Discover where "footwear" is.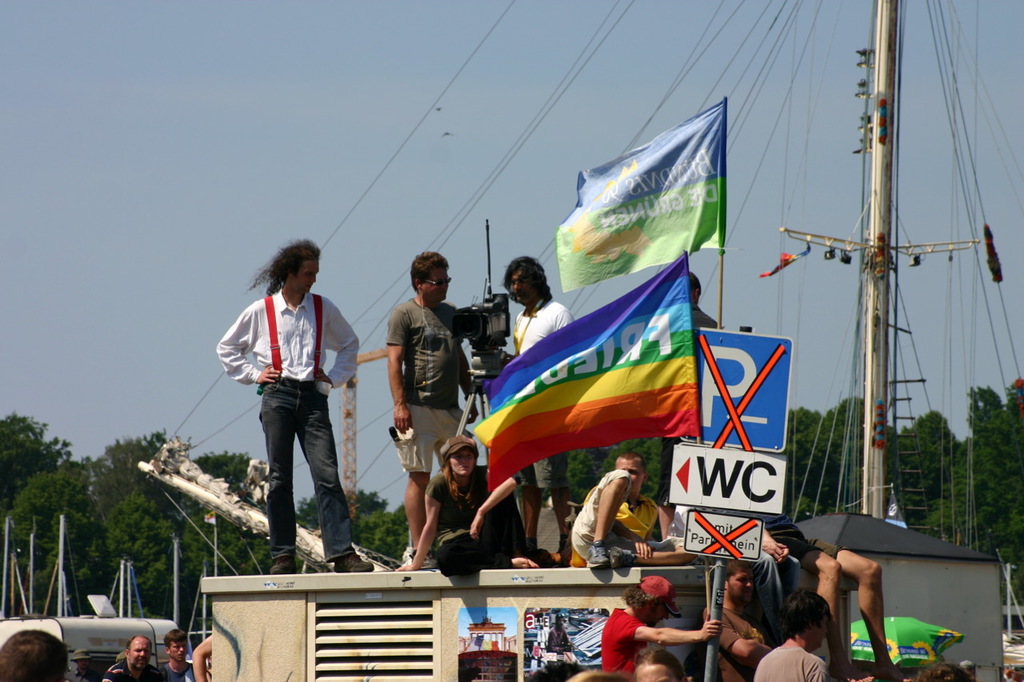
Discovered at x1=331, y1=541, x2=375, y2=576.
